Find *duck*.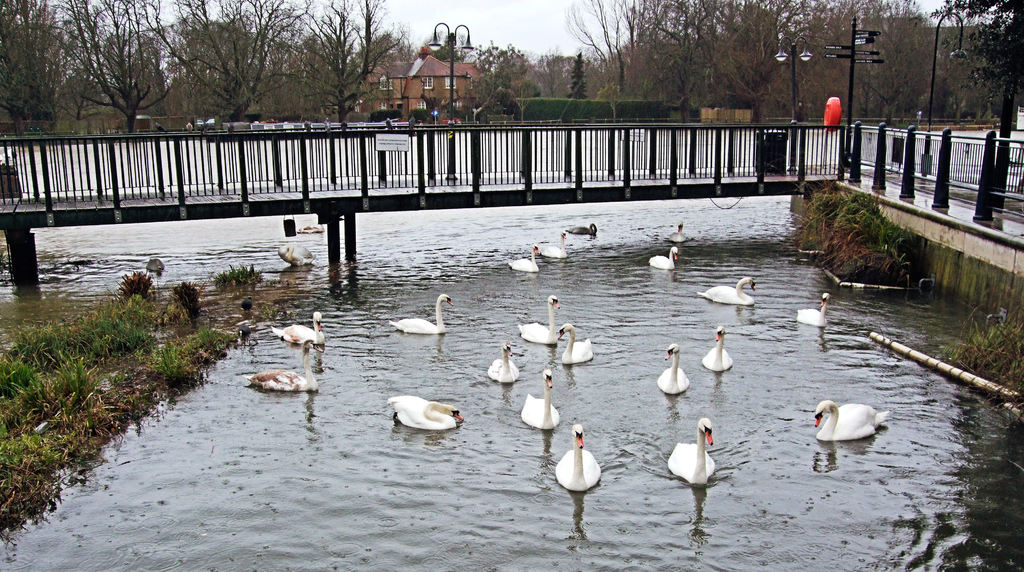
l=278, t=245, r=320, b=270.
